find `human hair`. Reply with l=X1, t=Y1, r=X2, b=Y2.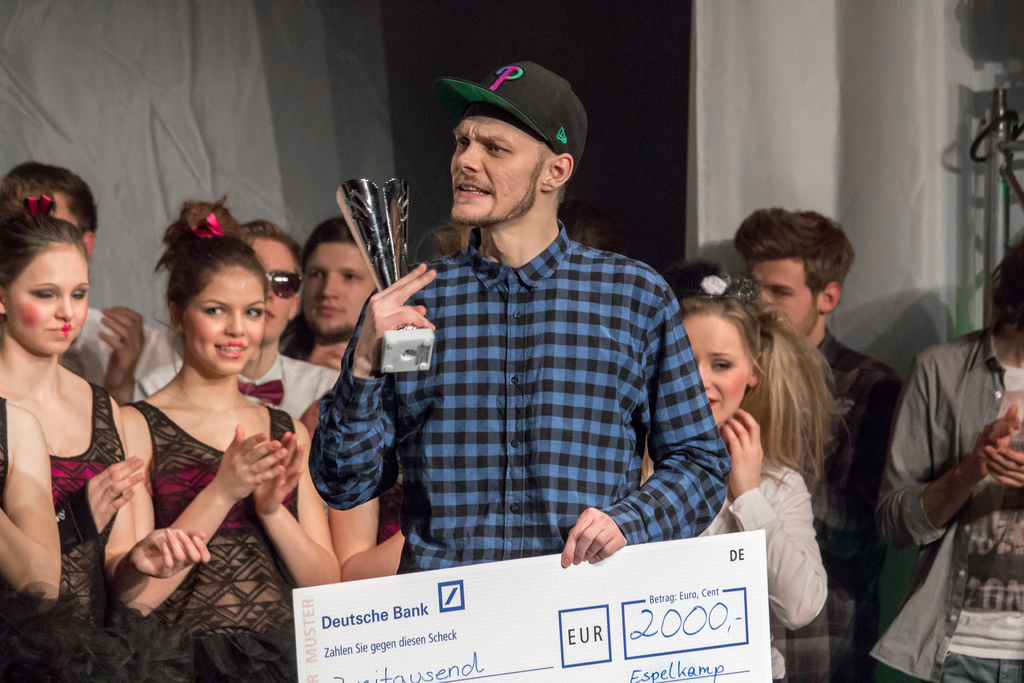
l=737, t=204, r=861, b=325.
